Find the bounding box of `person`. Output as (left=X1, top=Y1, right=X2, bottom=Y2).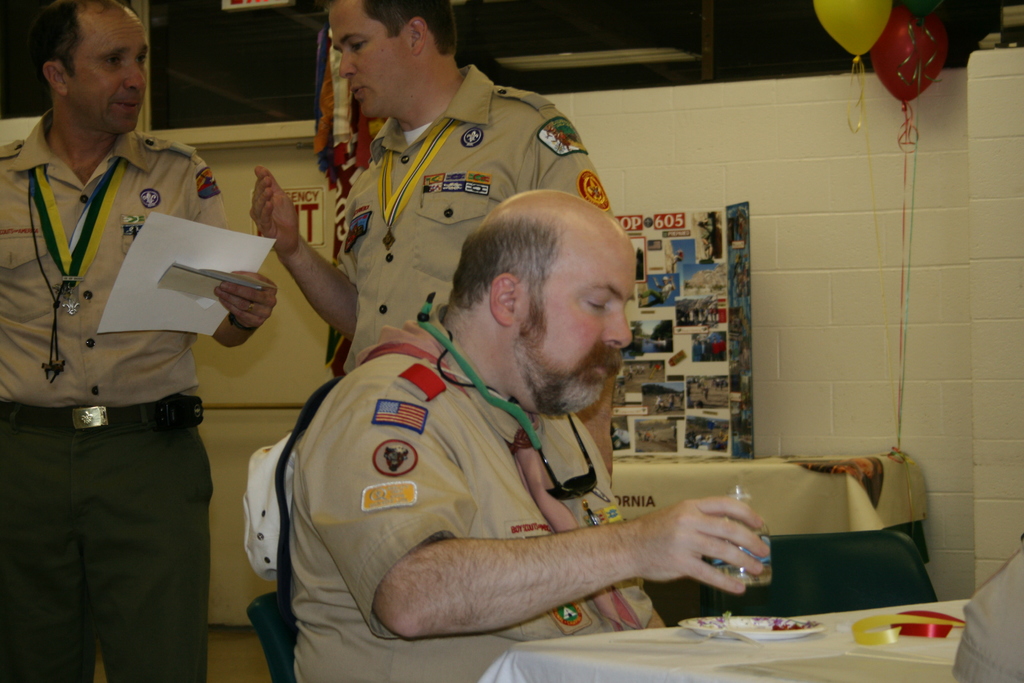
(left=286, top=197, right=772, bottom=682).
